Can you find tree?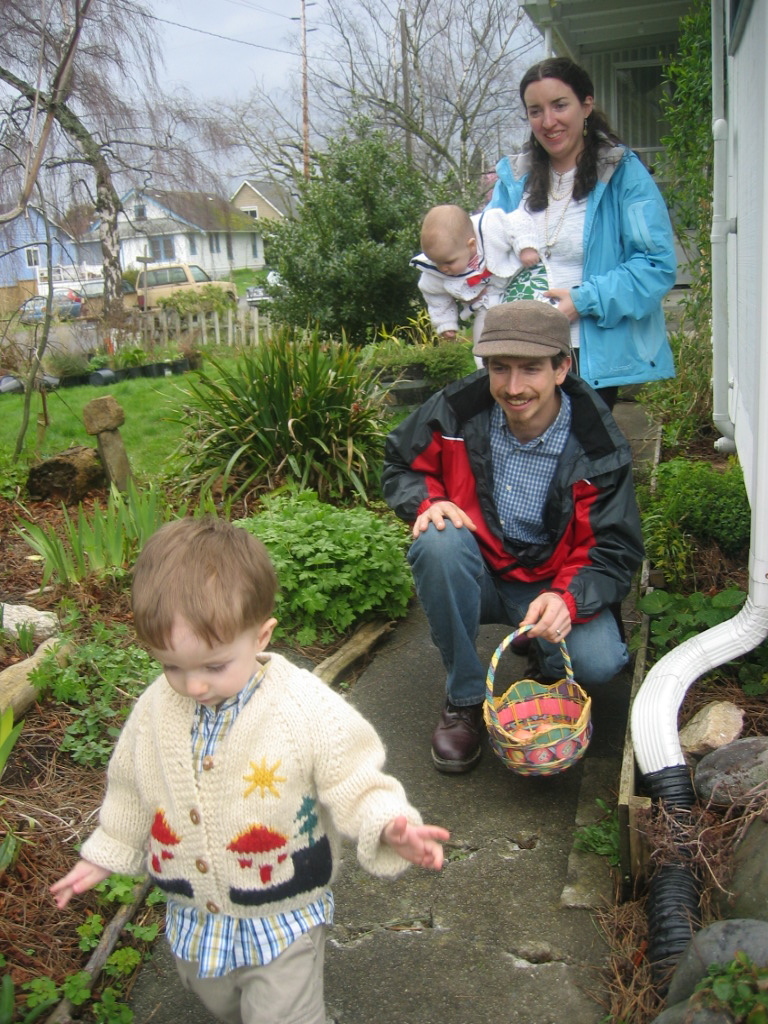
Yes, bounding box: [255, 119, 424, 344].
